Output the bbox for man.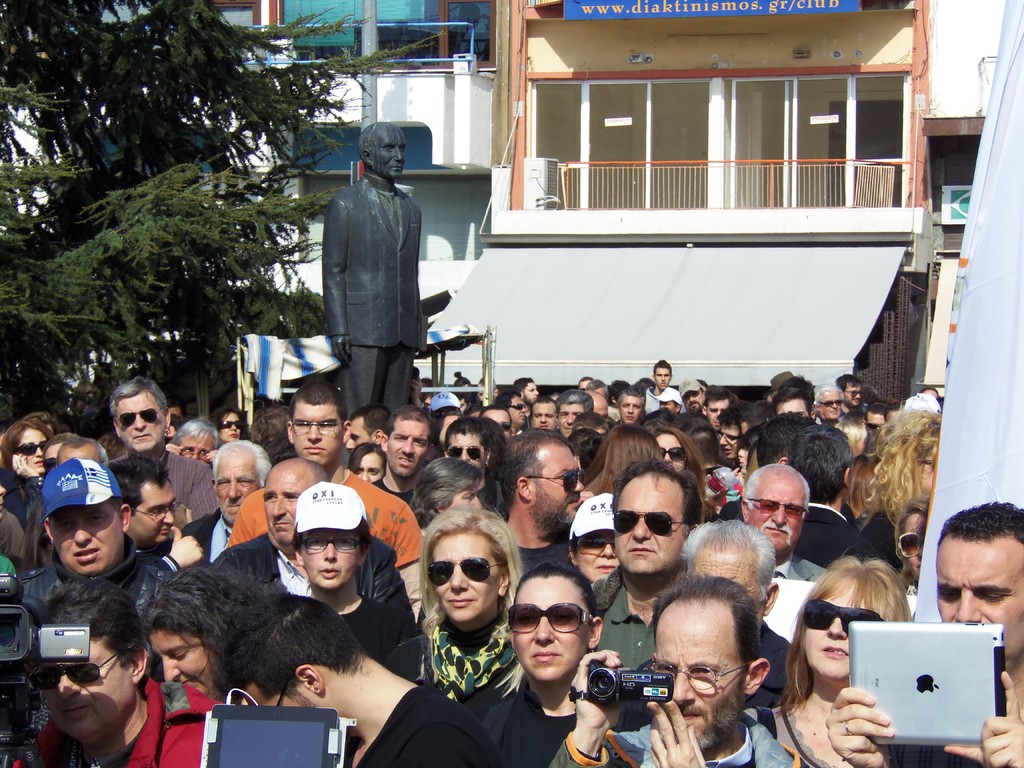
<box>176,438,274,573</box>.
